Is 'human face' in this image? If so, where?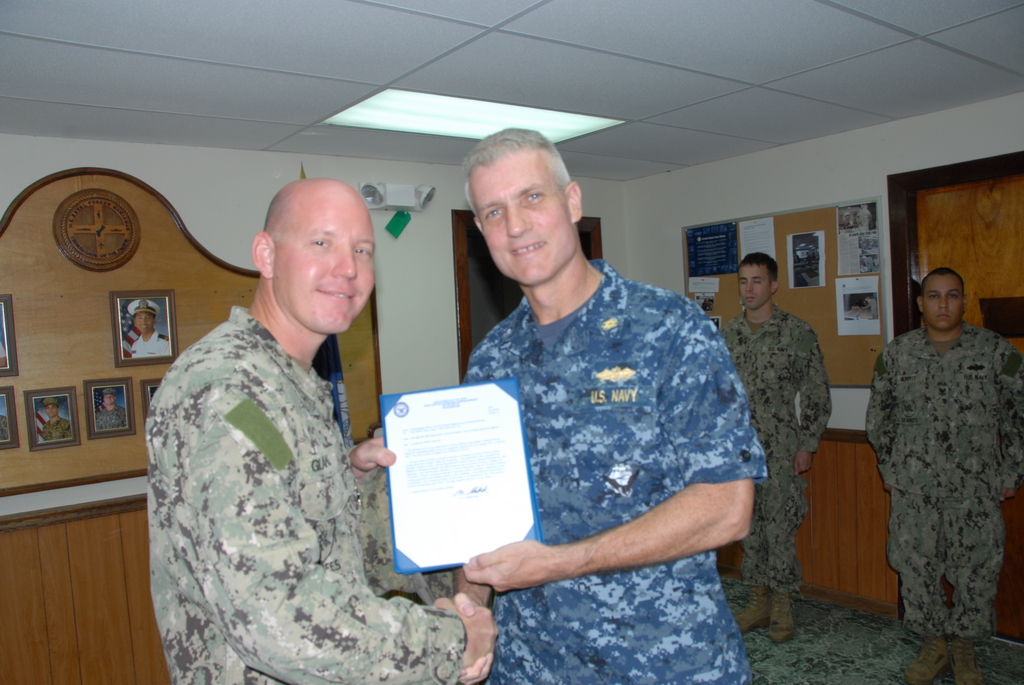
Yes, at detection(102, 393, 113, 405).
